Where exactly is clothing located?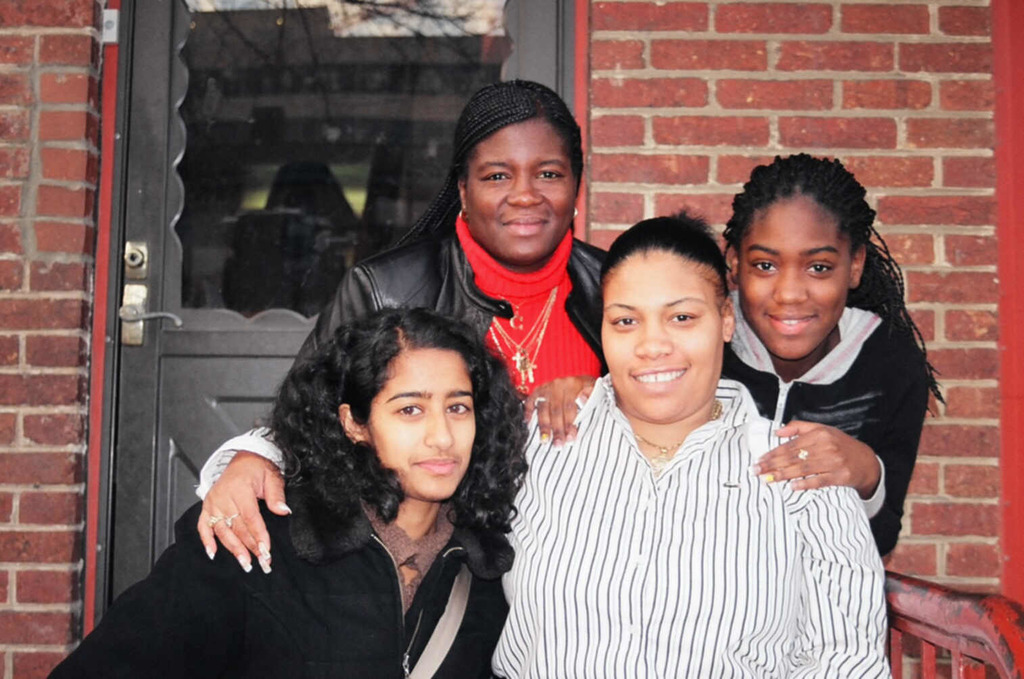
Its bounding box is bbox=(709, 239, 945, 596).
